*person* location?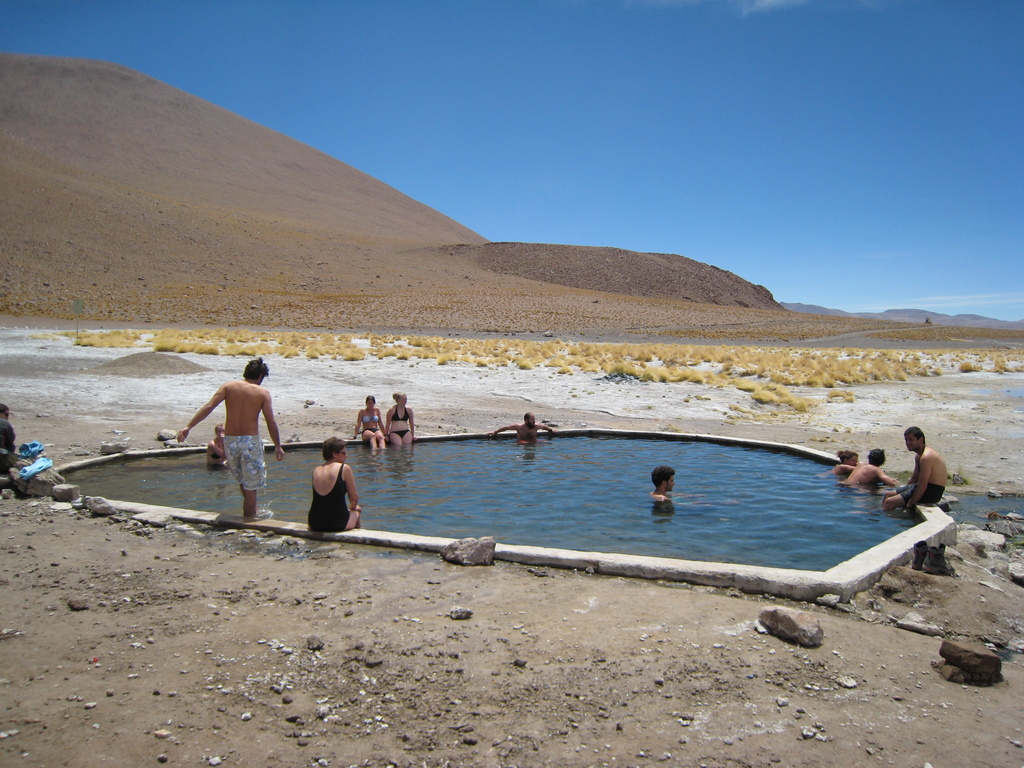
box=[301, 430, 358, 537]
